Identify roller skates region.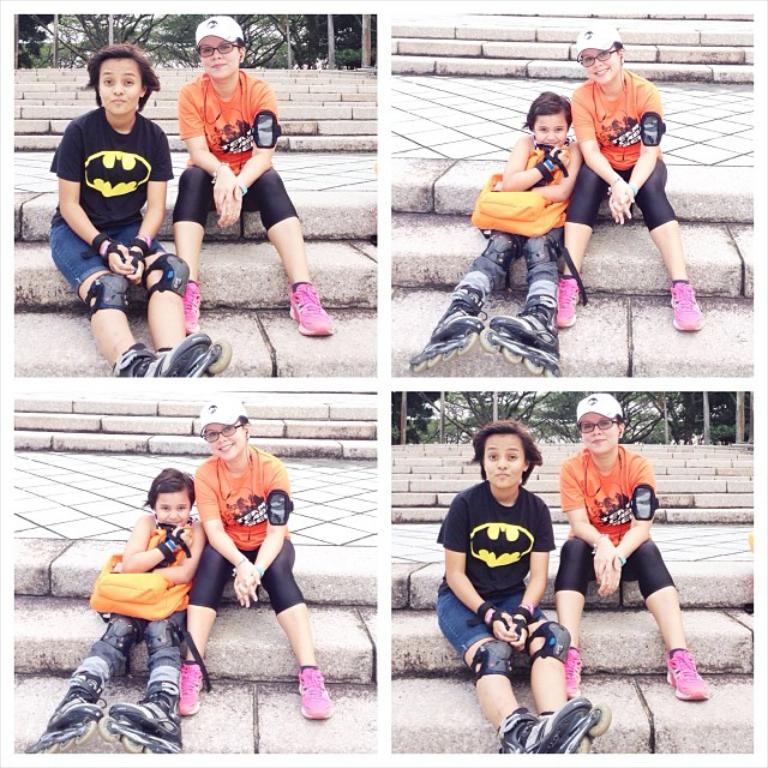
Region: (97, 680, 182, 751).
